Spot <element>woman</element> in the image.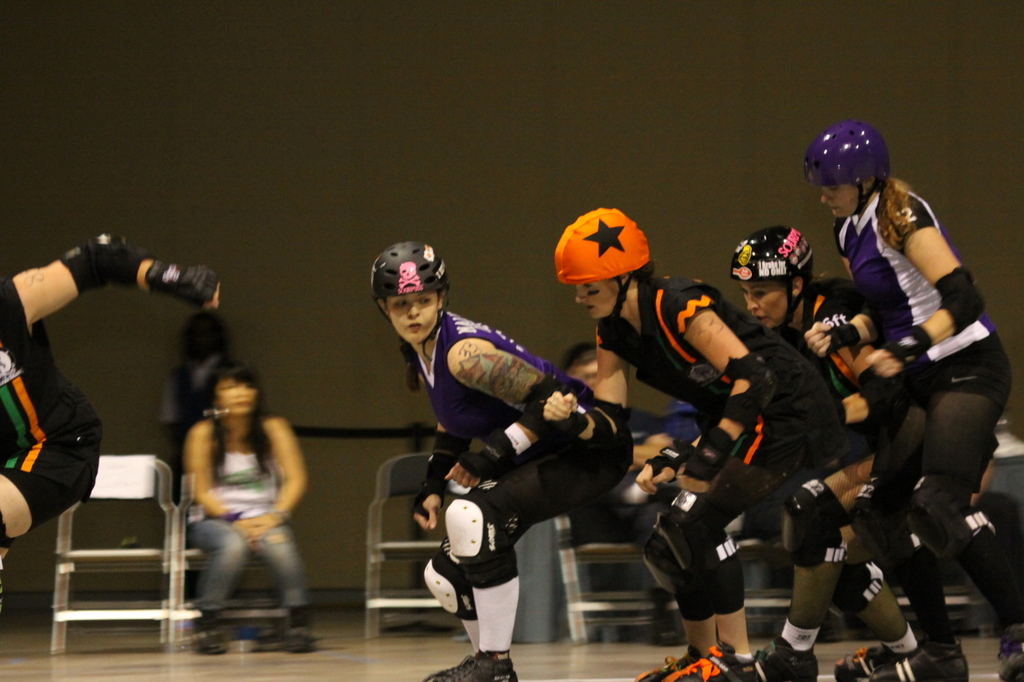
<element>woman</element> found at bbox(723, 235, 932, 681).
